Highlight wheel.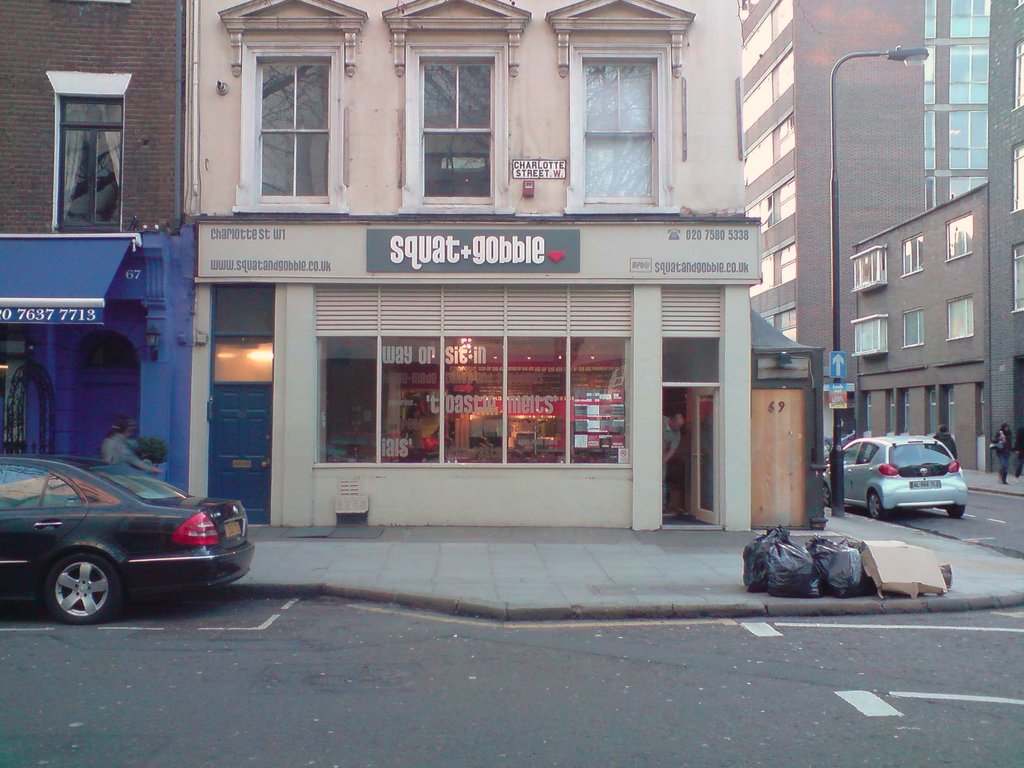
Highlighted region: (865, 493, 888, 516).
